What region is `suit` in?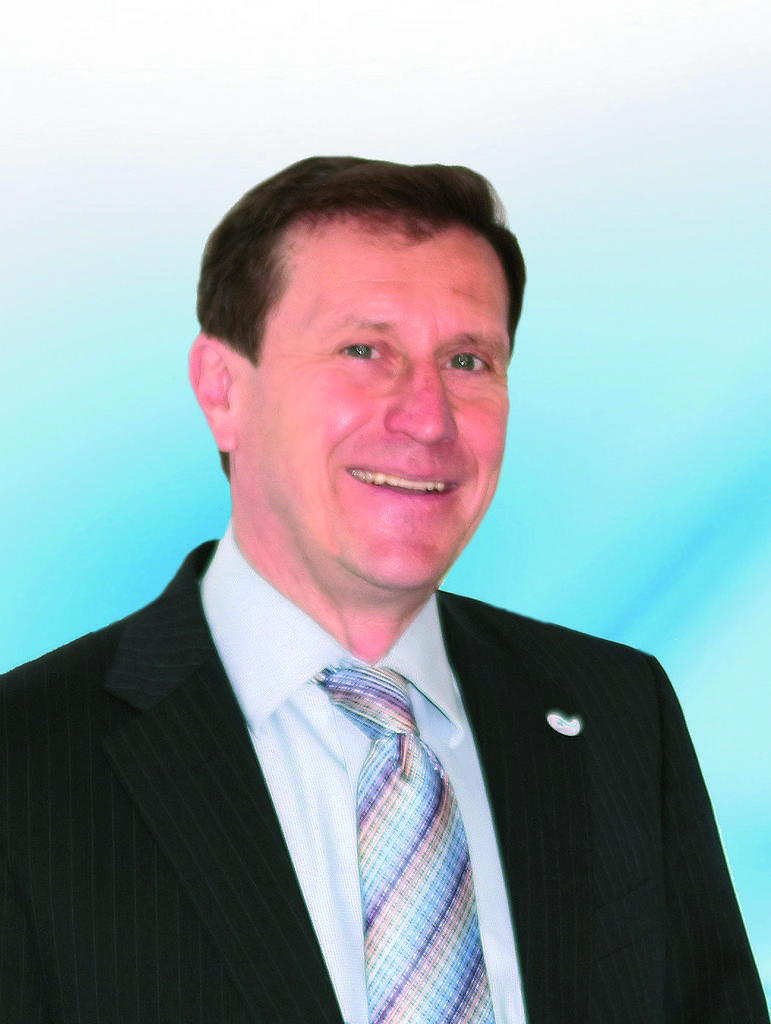
[16,491,658,1023].
